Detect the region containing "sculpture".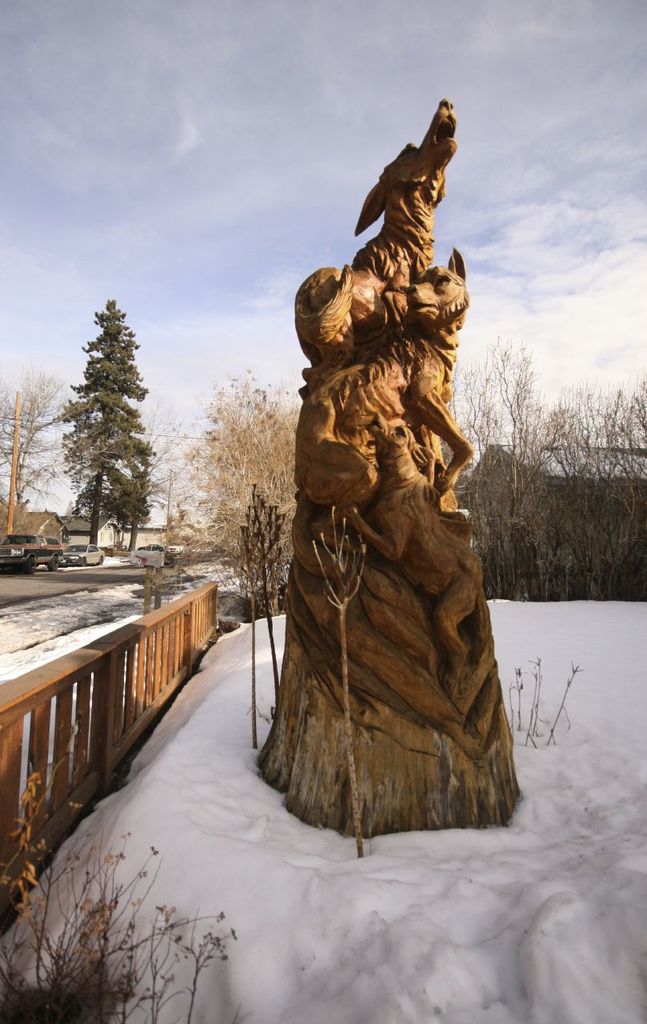
detection(266, 85, 520, 876).
